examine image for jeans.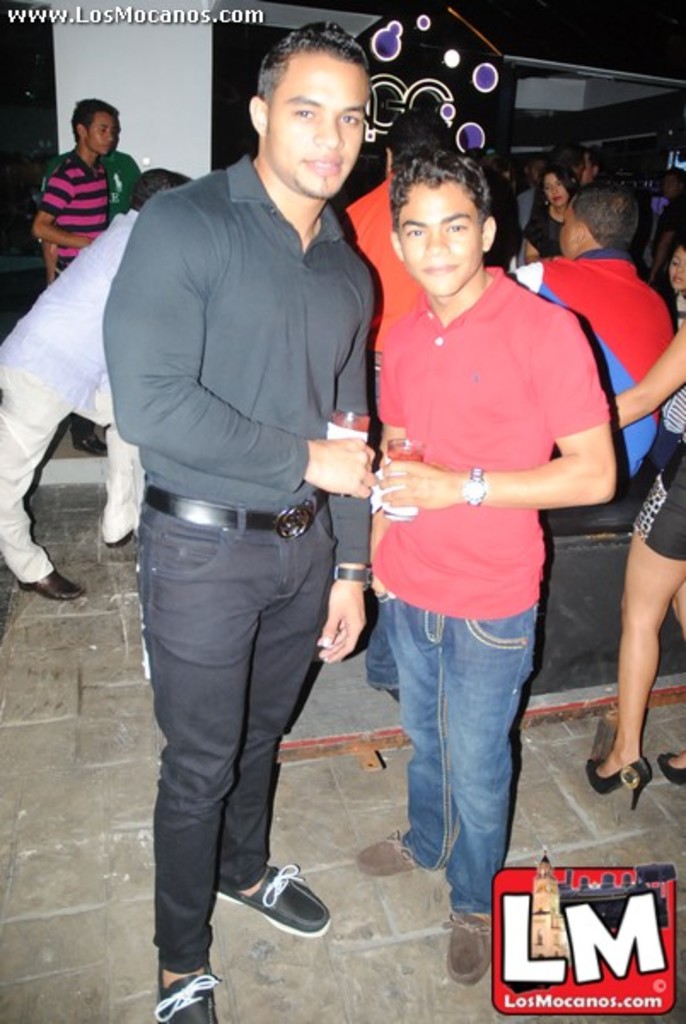
Examination result: region(367, 580, 543, 913).
